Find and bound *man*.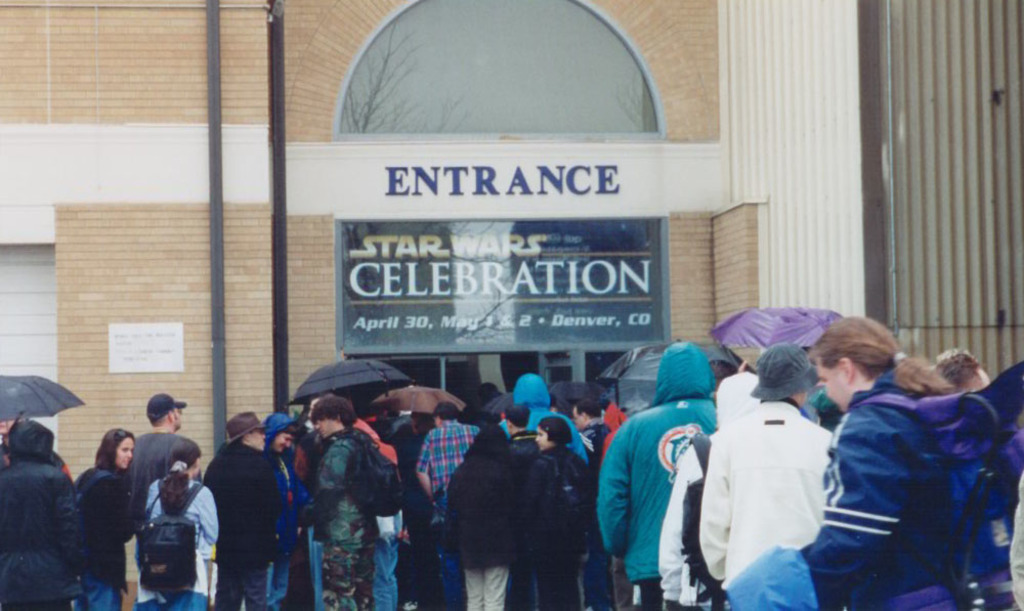
Bound: BBox(441, 422, 530, 610).
